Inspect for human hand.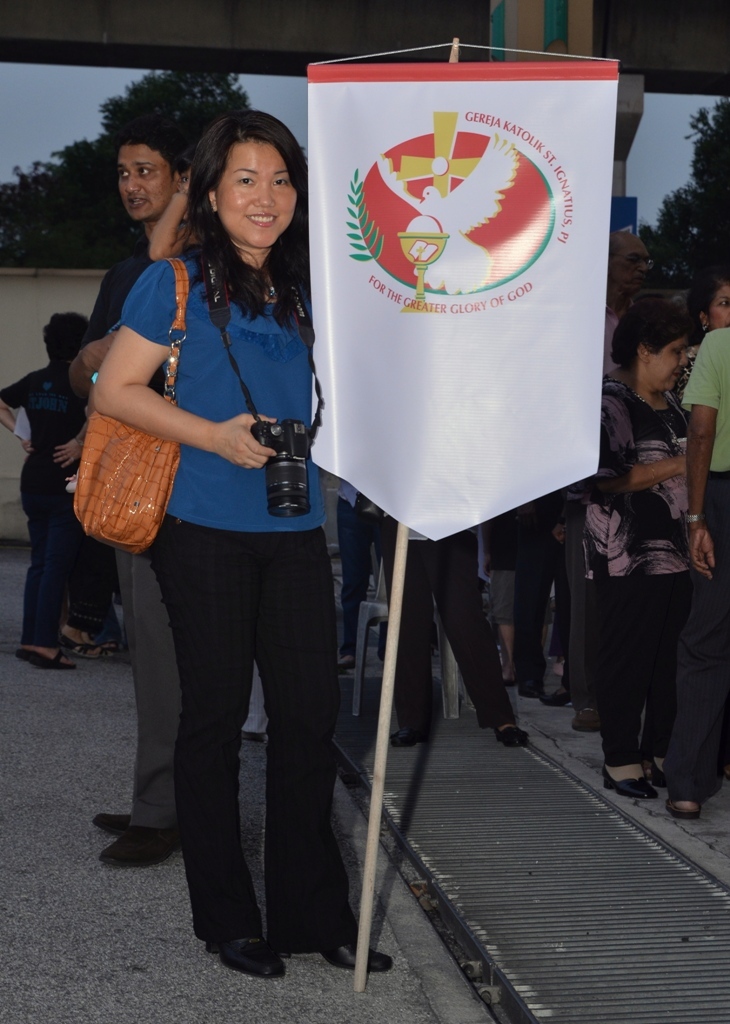
Inspection: rect(50, 436, 84, 473).
